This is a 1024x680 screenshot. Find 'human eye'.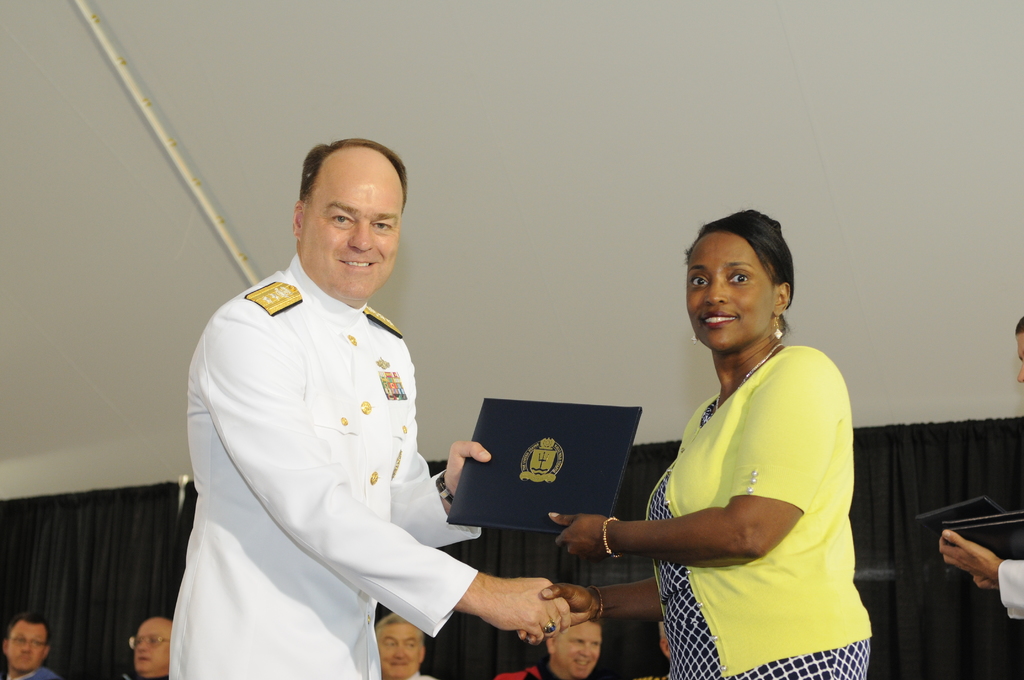
Bounding box: 590/641/601/648.
